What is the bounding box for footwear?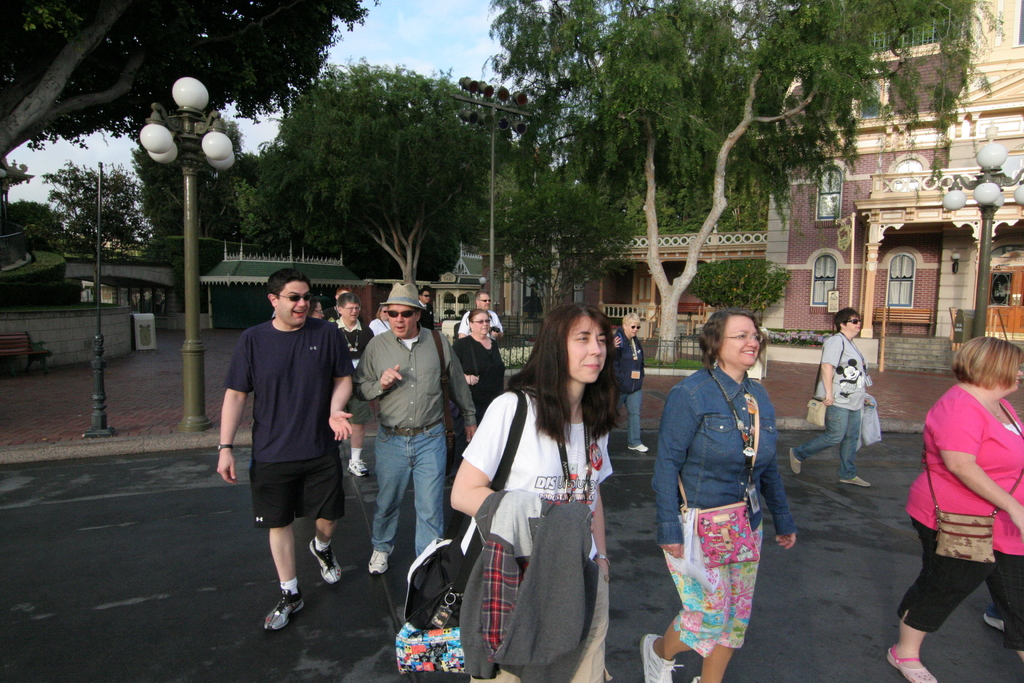
locate(345, 447, 369, 478).
